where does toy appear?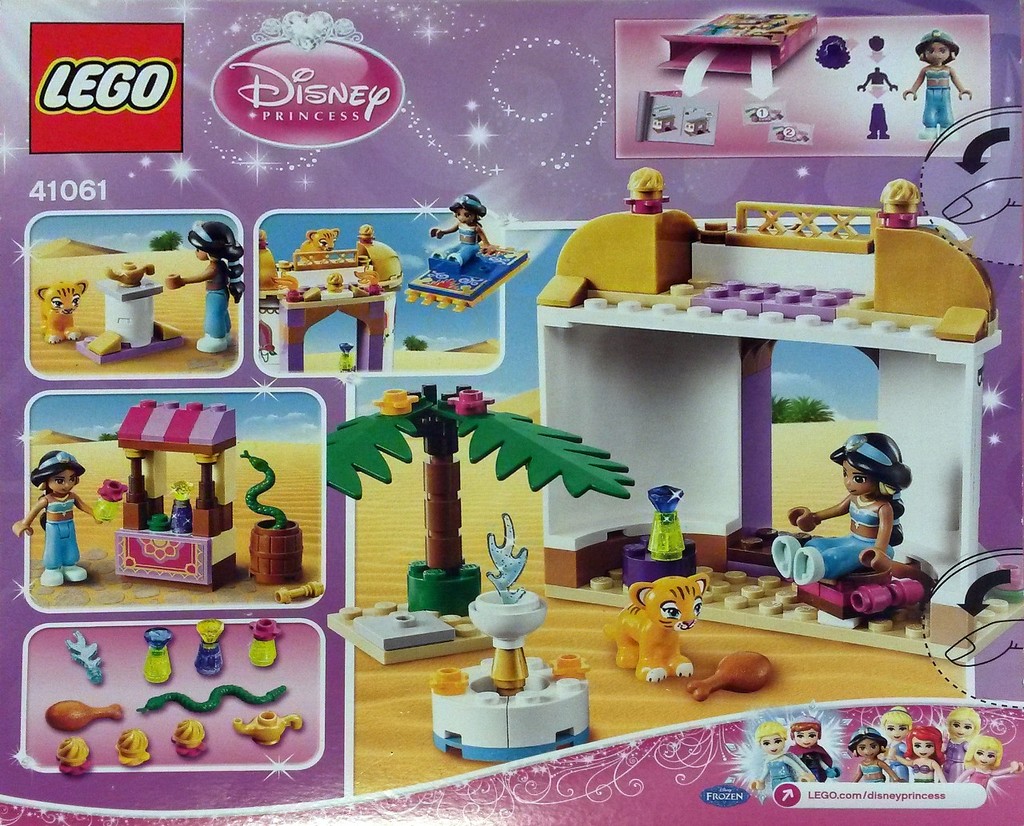
Appears at region(430, 514, 593, 764).
